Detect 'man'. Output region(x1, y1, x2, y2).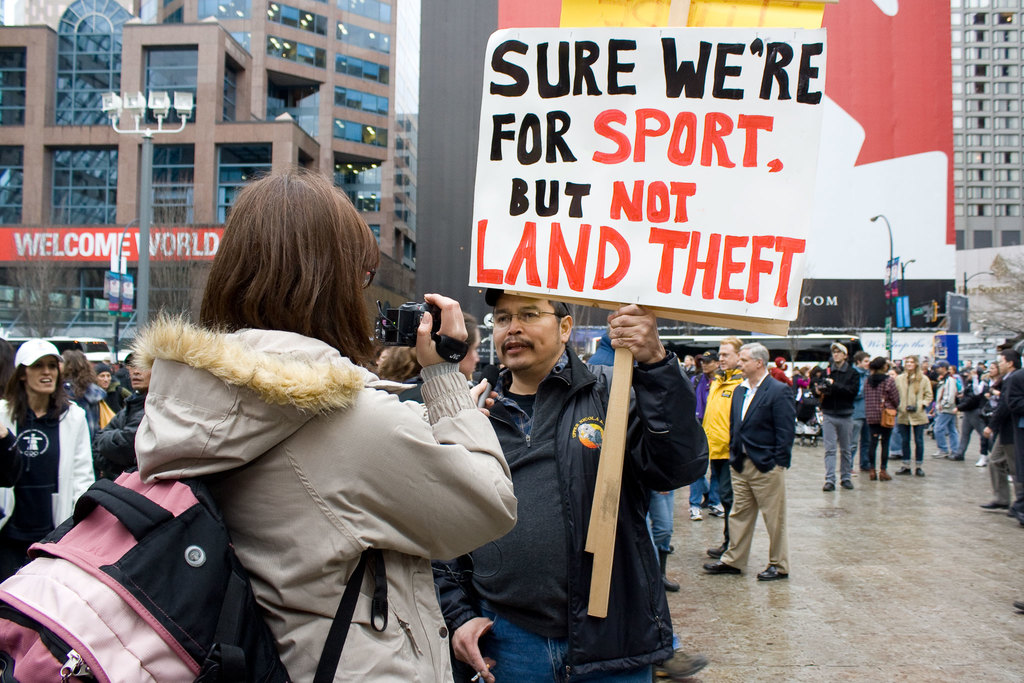
region(431, 288, 710, 682).
